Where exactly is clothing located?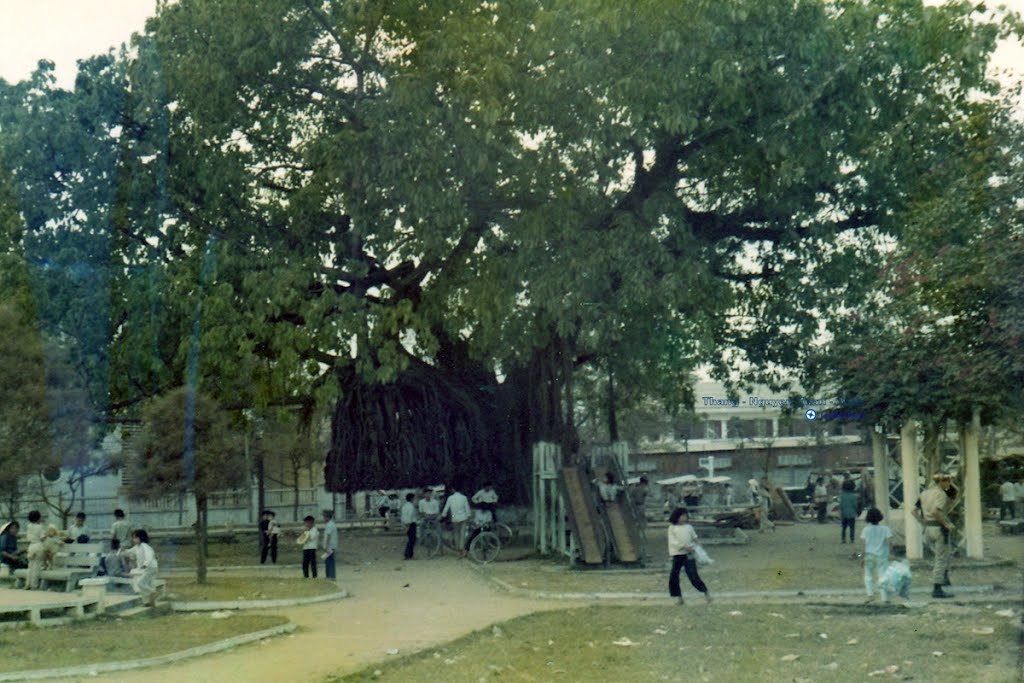
Its bounding box is BBox(397, 501, 418, 554).
